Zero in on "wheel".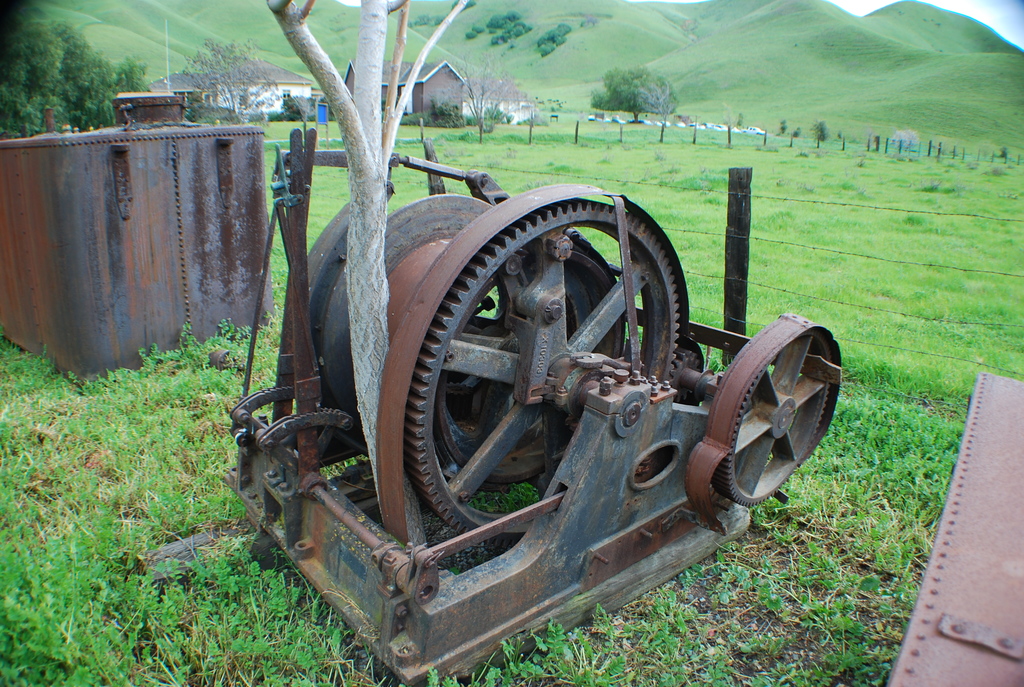
Zeroed in: 708,321,830,515.
